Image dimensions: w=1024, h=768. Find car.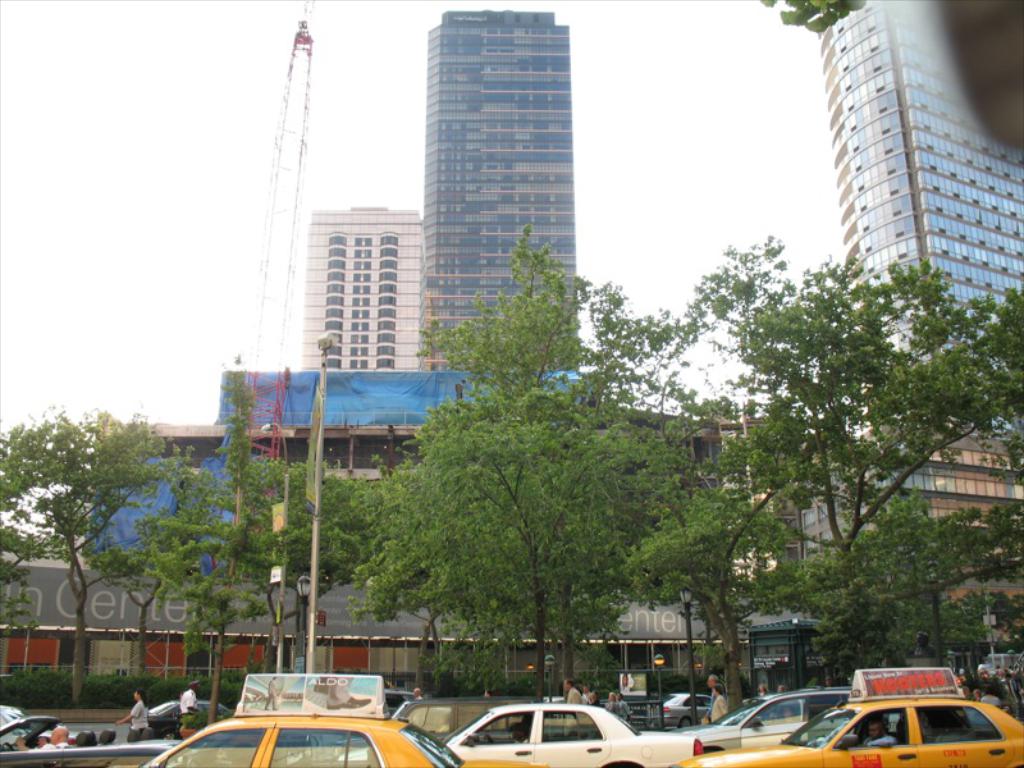
x1=728 y1=687 x2=1023 y2=767.
